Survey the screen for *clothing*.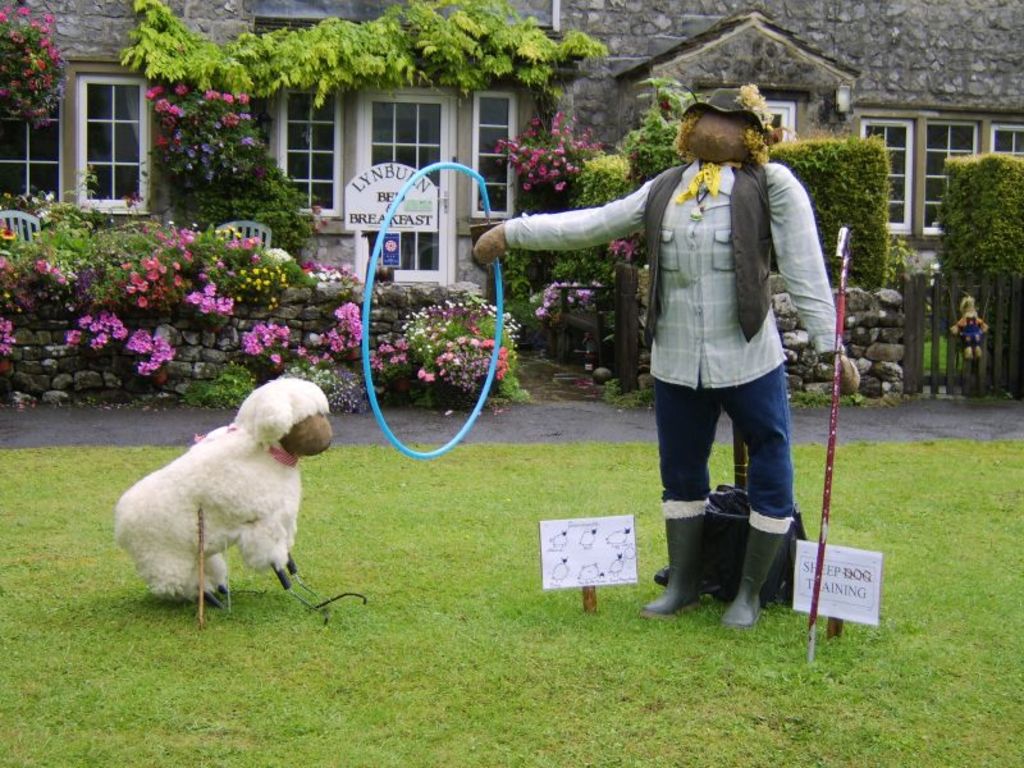
Survey found: box=[954, 308, 984, 358].
